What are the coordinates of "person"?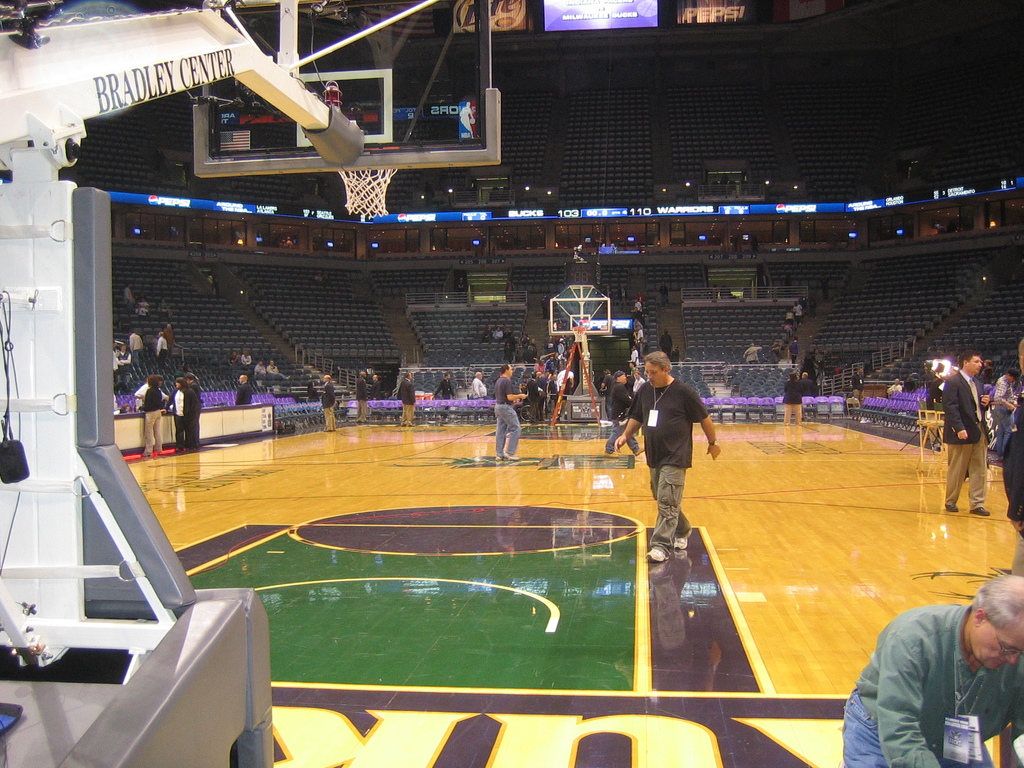
(left=127, top=329, right=144, bottom=374).
